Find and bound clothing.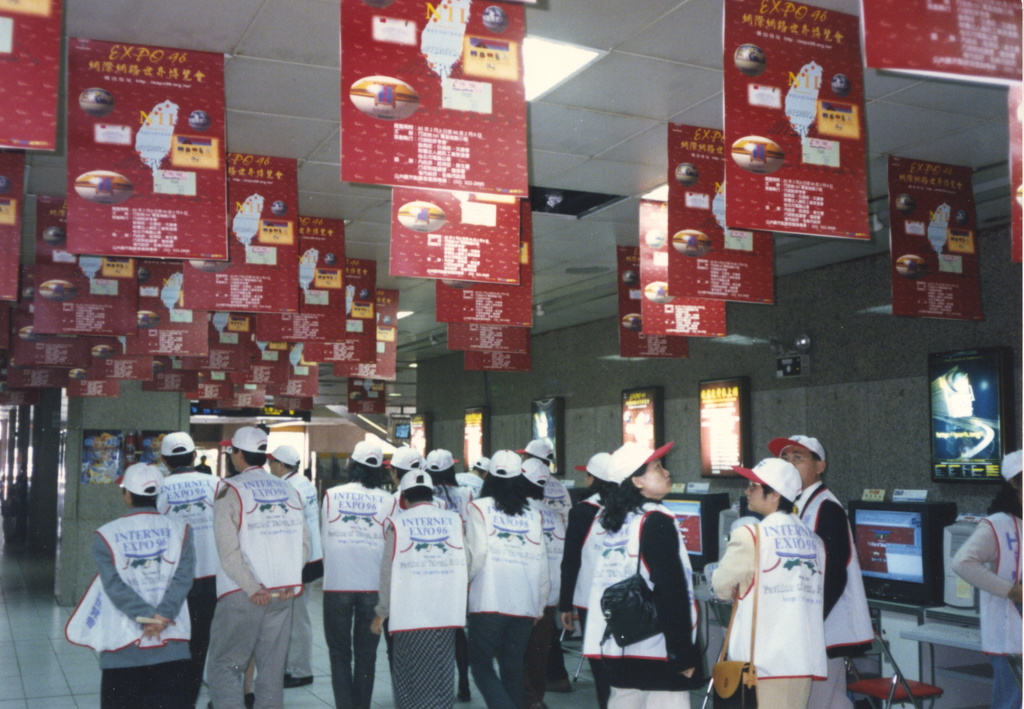
Bound: bbox=[563, 474, 712, 708].
